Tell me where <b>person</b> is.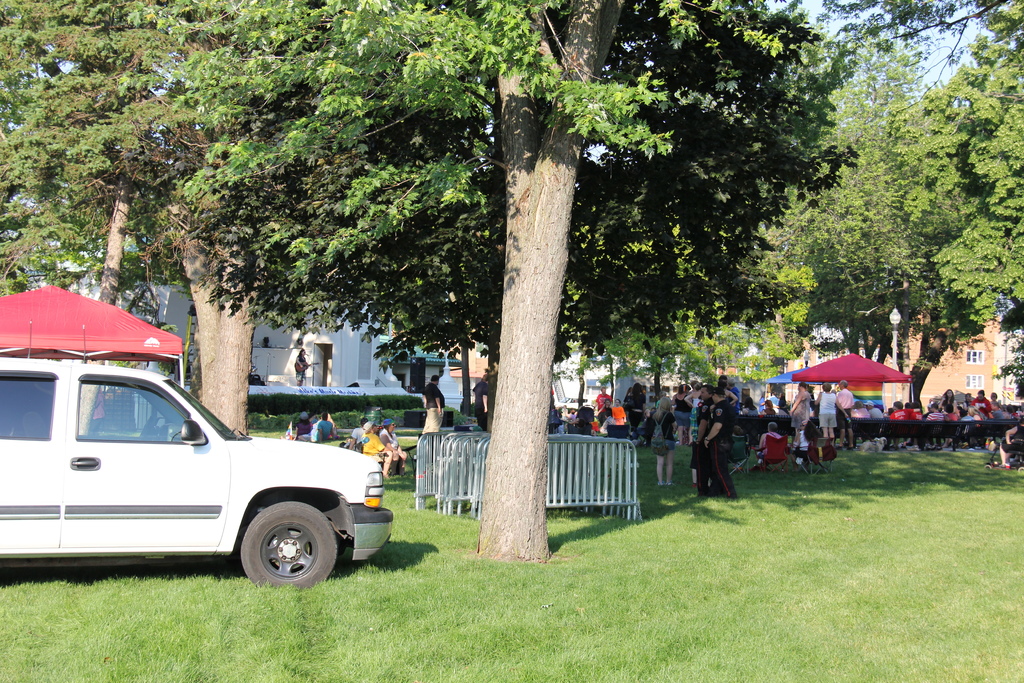
<b>person</b> is at rect(319, 412, 339, 442).
